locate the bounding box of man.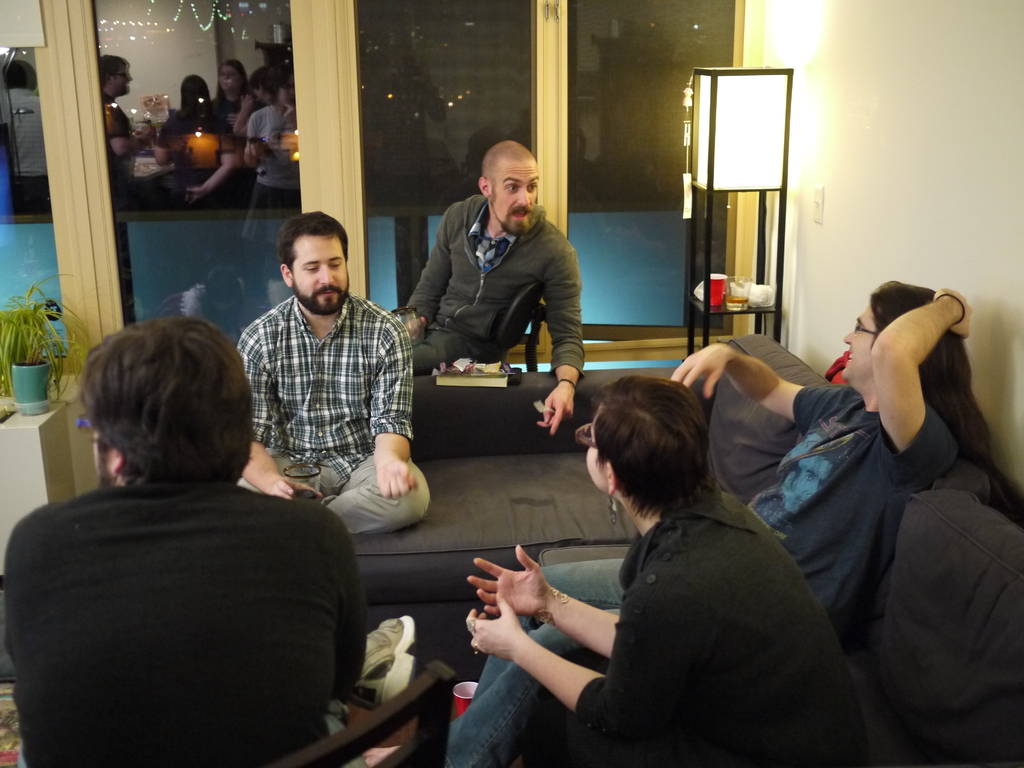
Bounding box: box(367, 282, 1011, 767).
